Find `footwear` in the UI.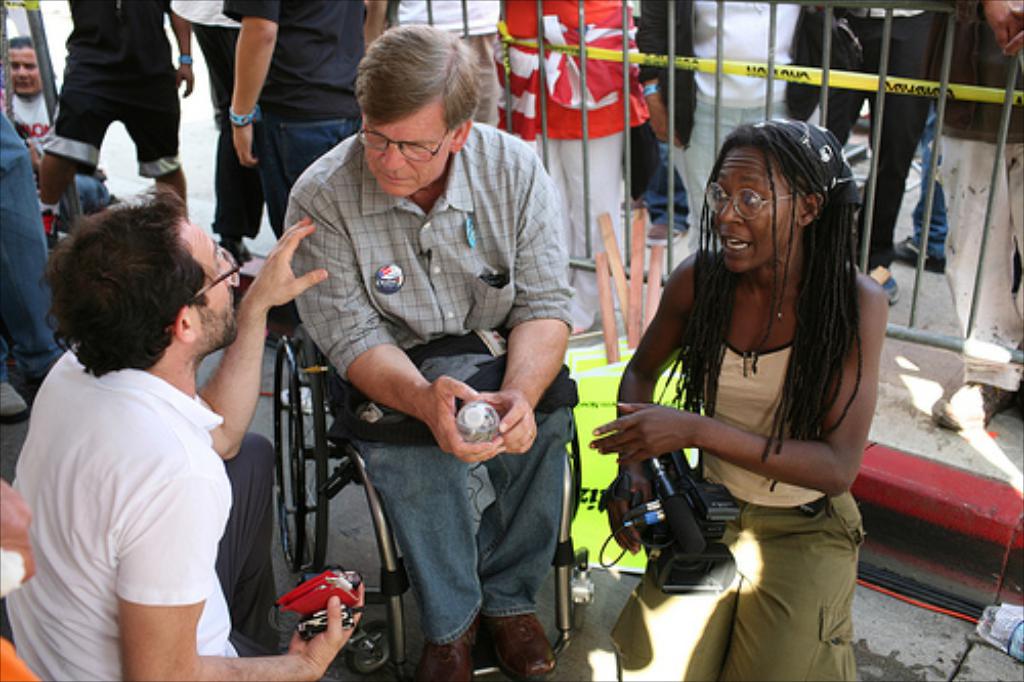
UI element at locate(891, 233, 946, 274).
